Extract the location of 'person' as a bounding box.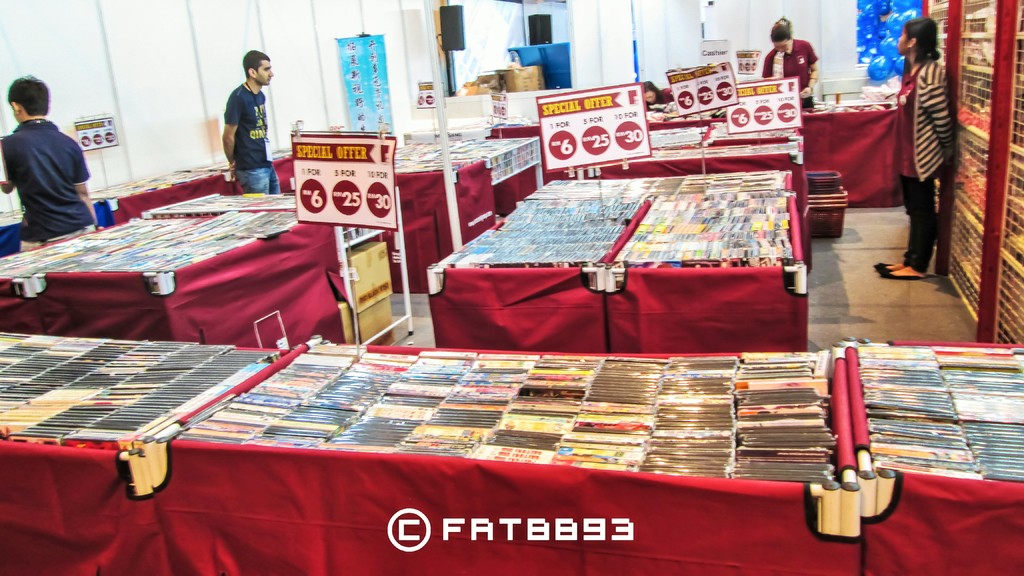
l=0, t=73, r=108, b=249.
